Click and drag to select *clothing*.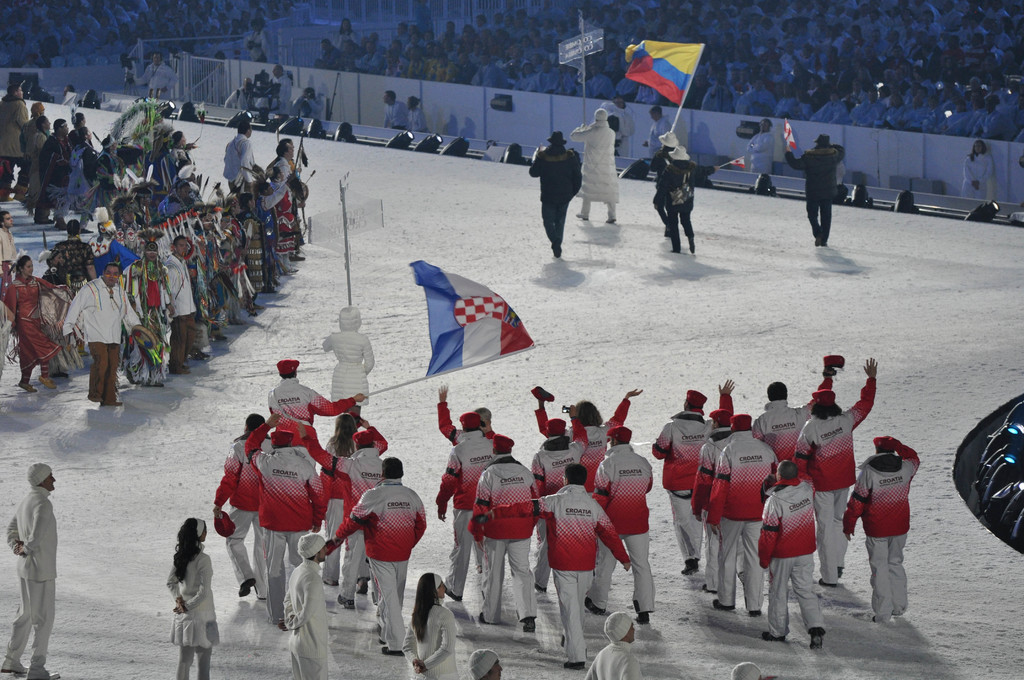
Selection: [x1=540, y1=27, x2=558, y2=36].
